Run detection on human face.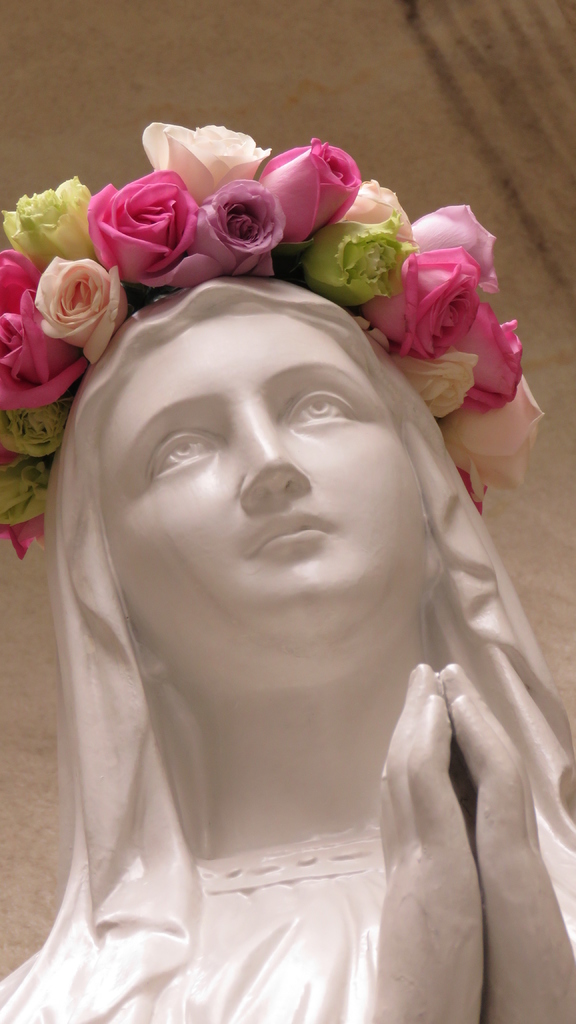
Result: (98, 312, 429, 645).
